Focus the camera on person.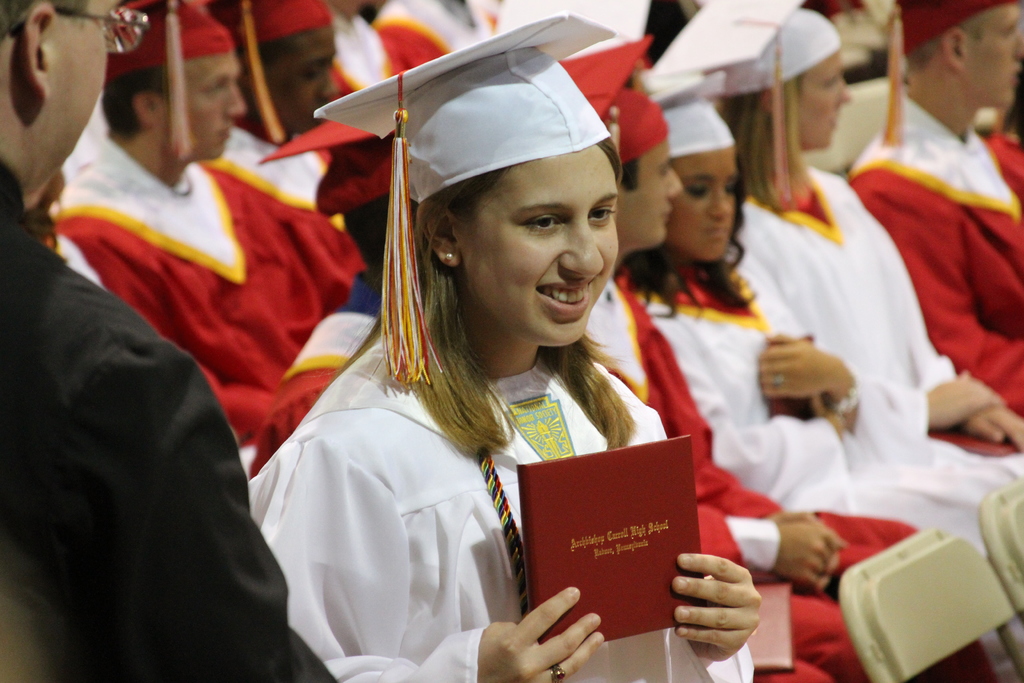
Focus region: [left=559, top=31, right=997, bottom=682].
